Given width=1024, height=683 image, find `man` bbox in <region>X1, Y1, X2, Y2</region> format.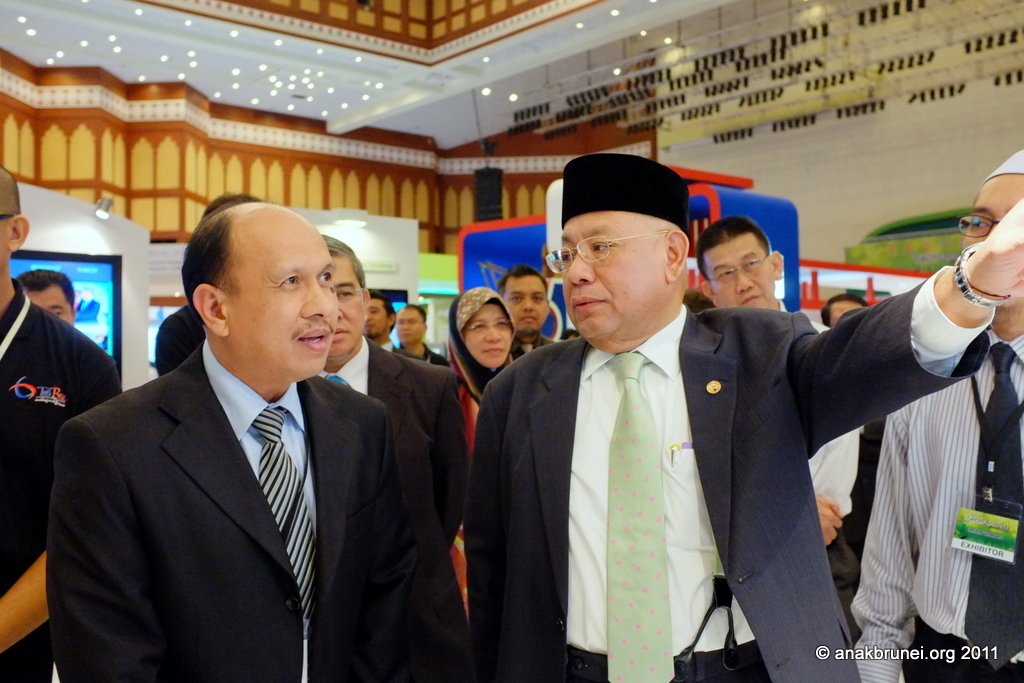
<region>320, 230, 472, 543</region>.
